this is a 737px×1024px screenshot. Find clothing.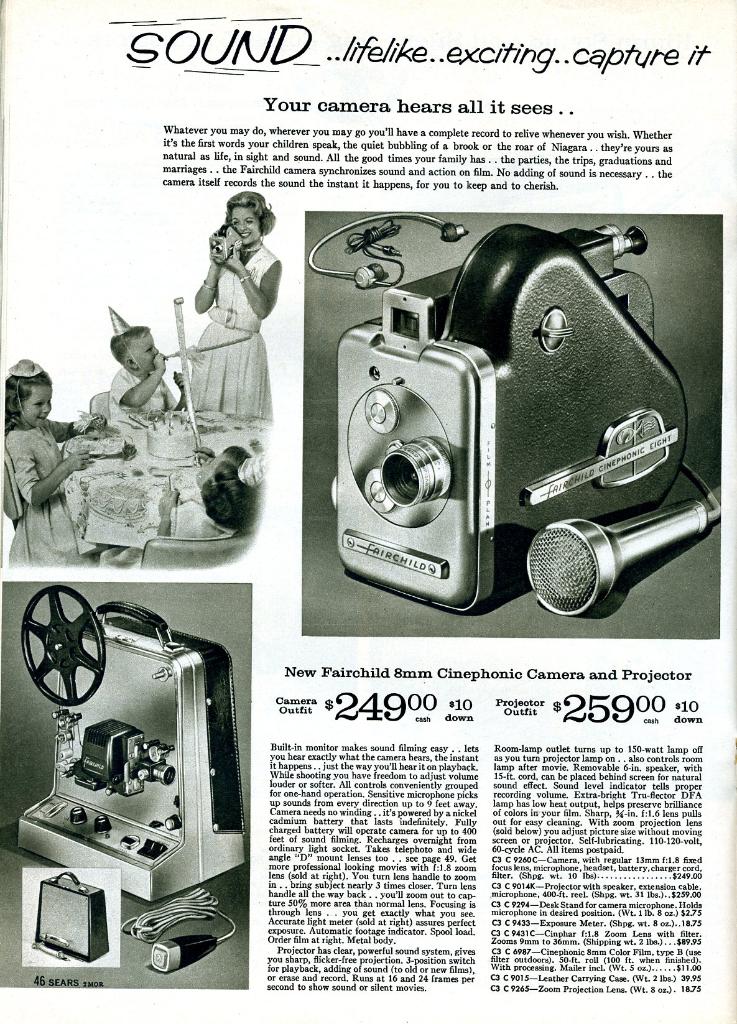
Bounding box: {"x1": 108, "y1": 356, "x2": 191, "y2": 425}.
